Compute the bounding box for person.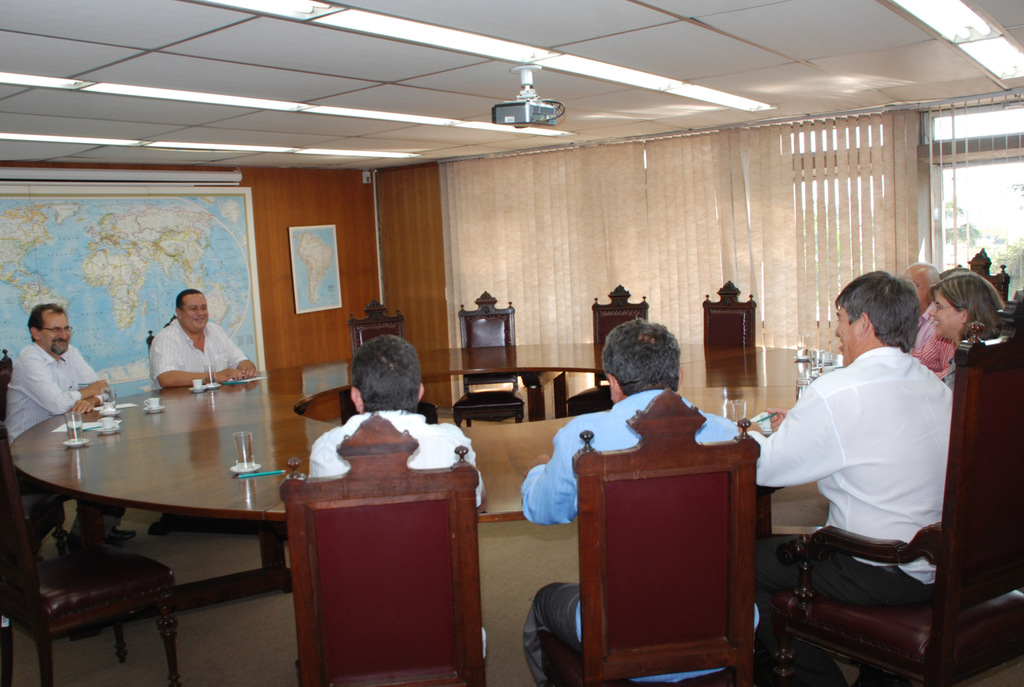
149/288/257/388.
